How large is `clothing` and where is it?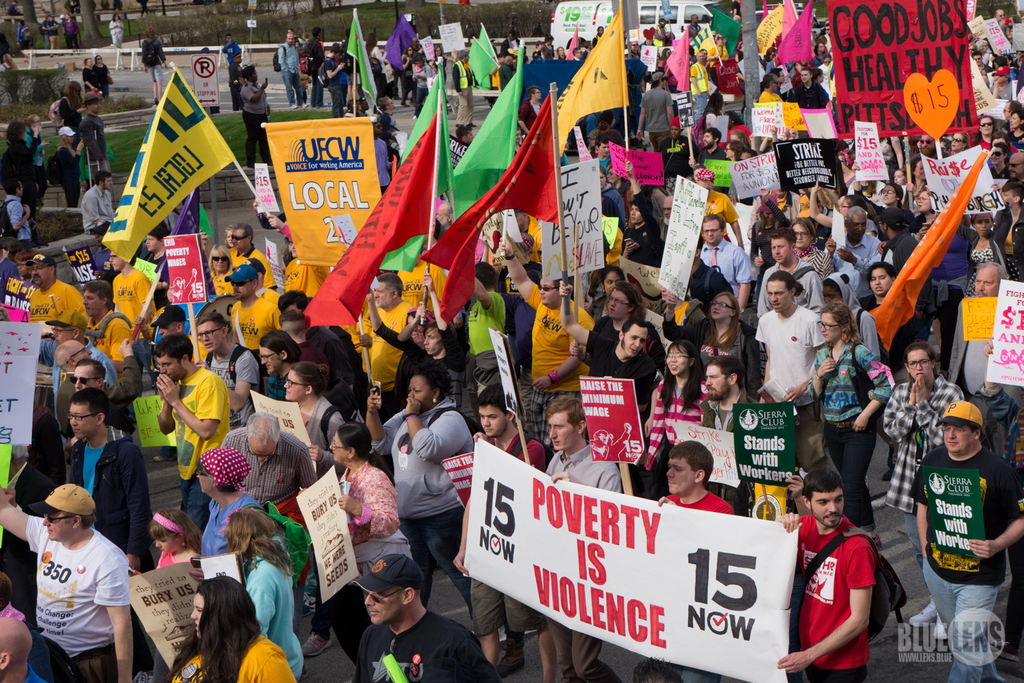
Bounding box: {"x1": 792, "y1": 81, "x2": 826, "y2": 115}.
